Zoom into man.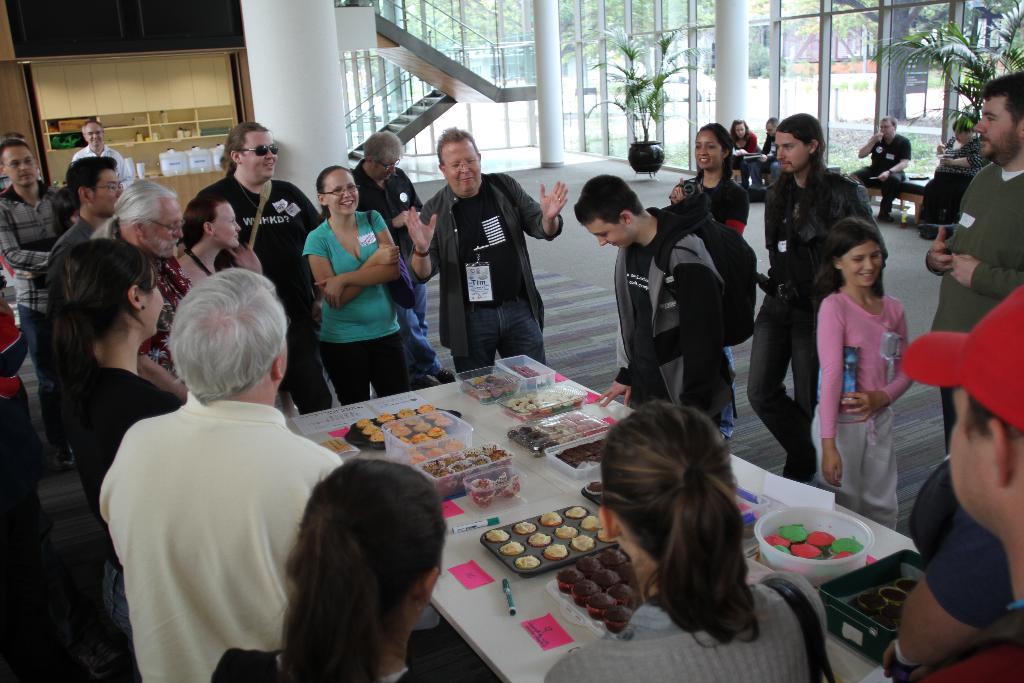
Zoom target: <box>896,290,1022,682</box>.
